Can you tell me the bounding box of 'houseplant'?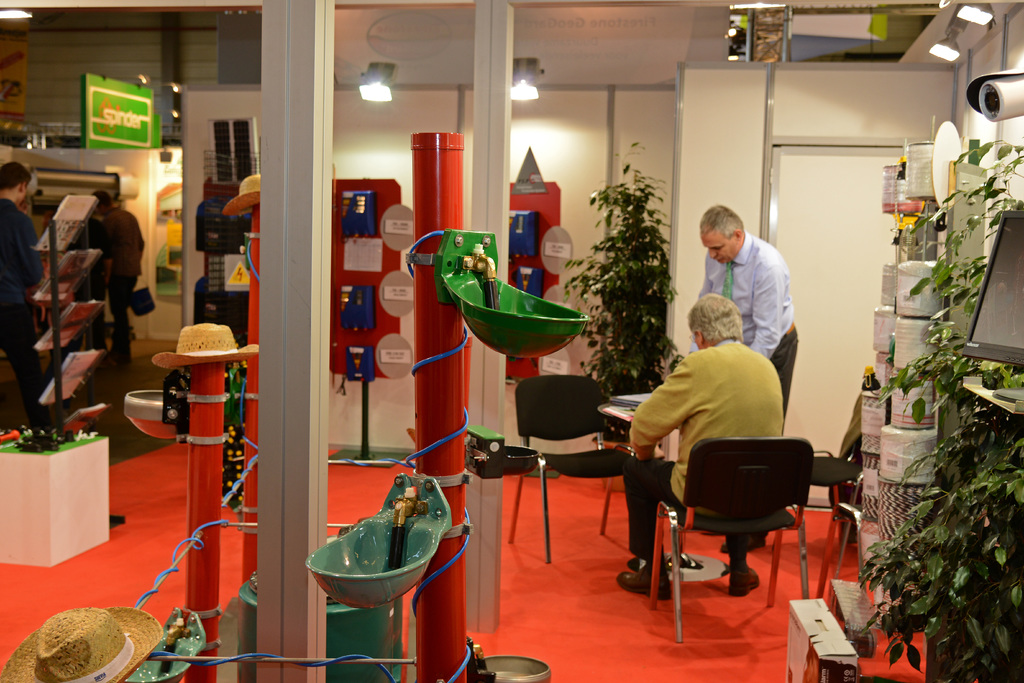
left=561, top=136, right=680, bottom=487.
